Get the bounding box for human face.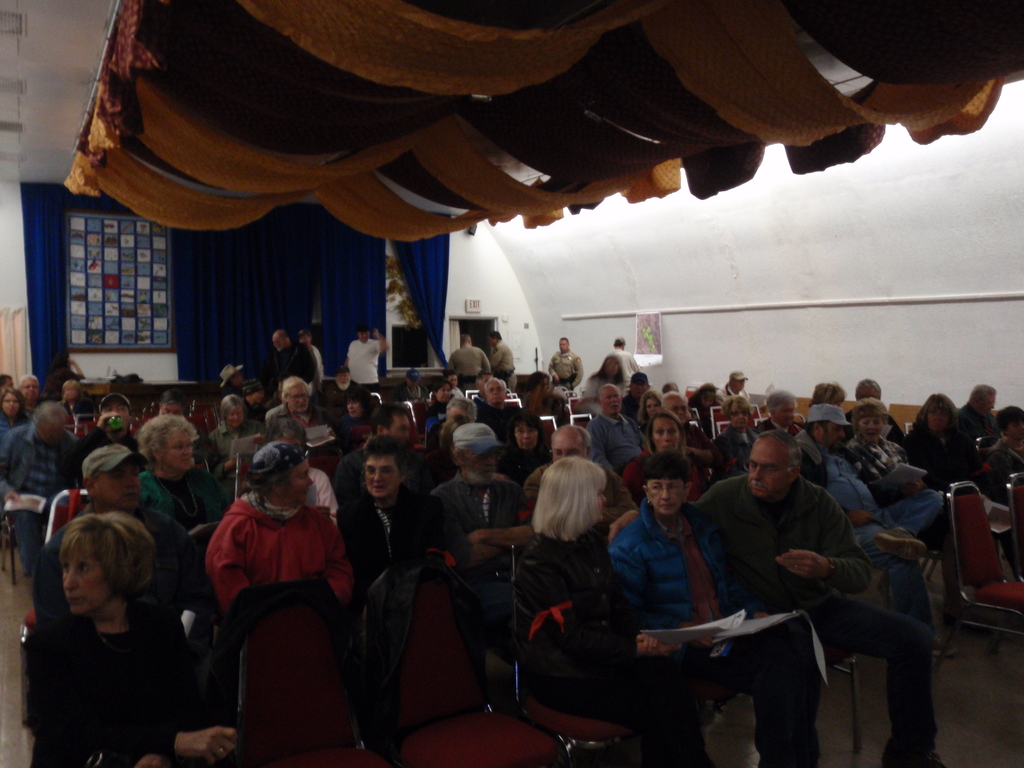
select_region(493, 383, 504, 404).
